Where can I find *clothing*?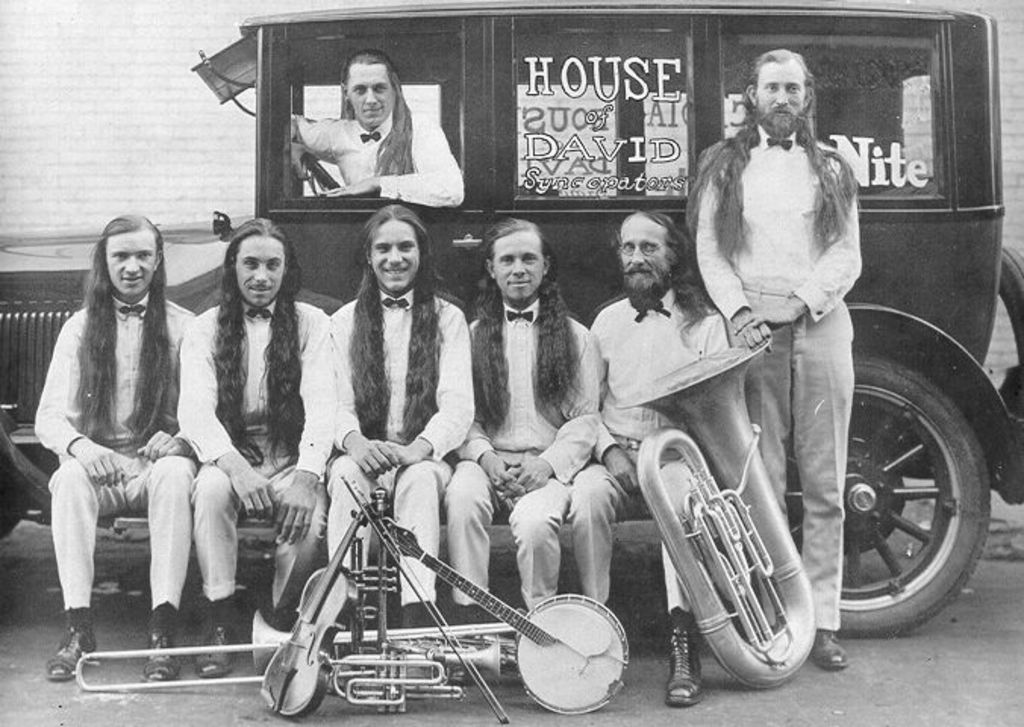
You can find it at [left=173, top=291, right=333, bottom=606].
